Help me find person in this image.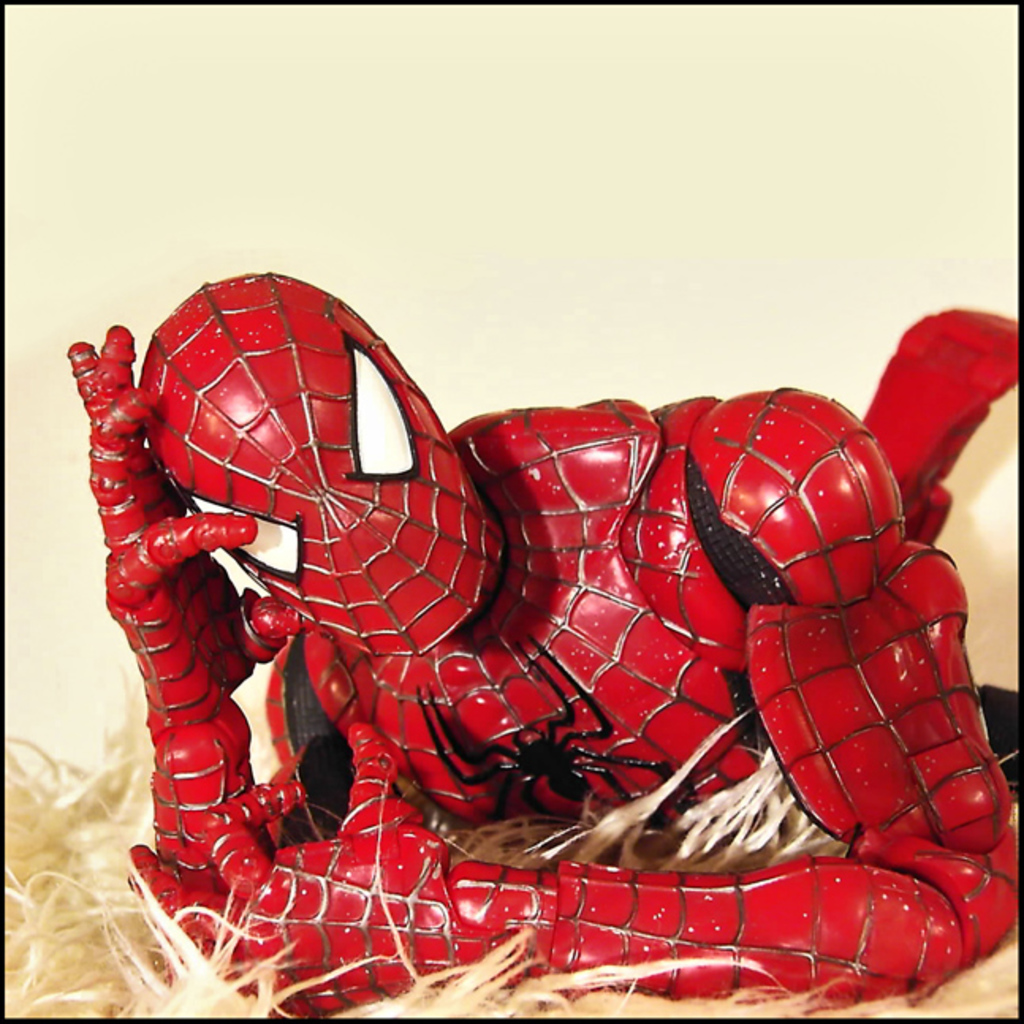
Found it: (84, 264, 690, 931).
